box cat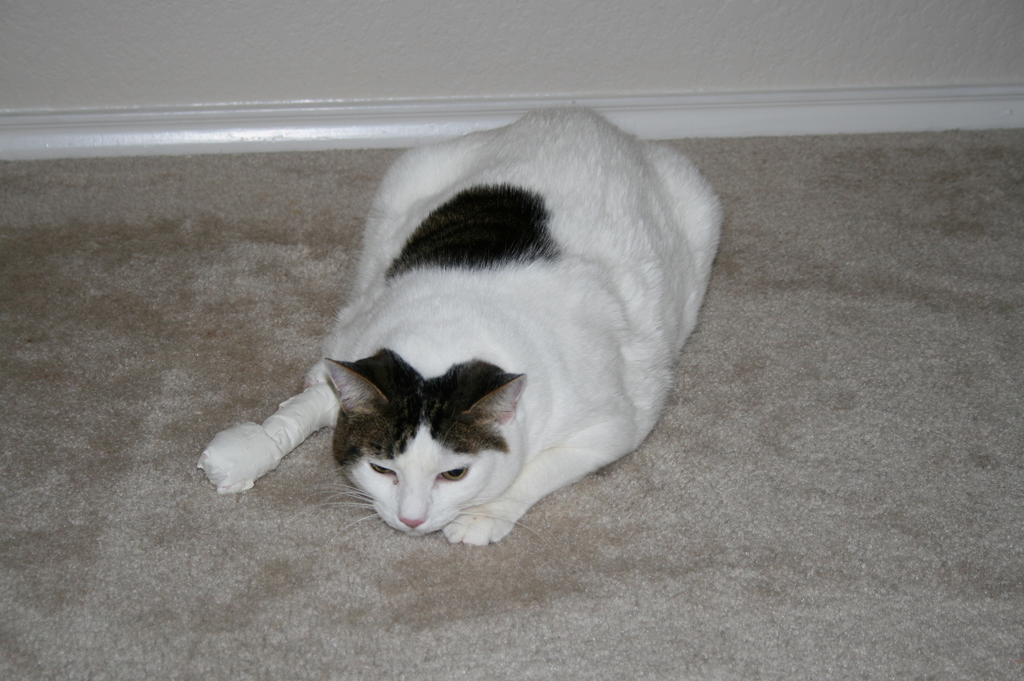
{"x1": 192, "y1": 100, "x2": 723, "y2": 553}
